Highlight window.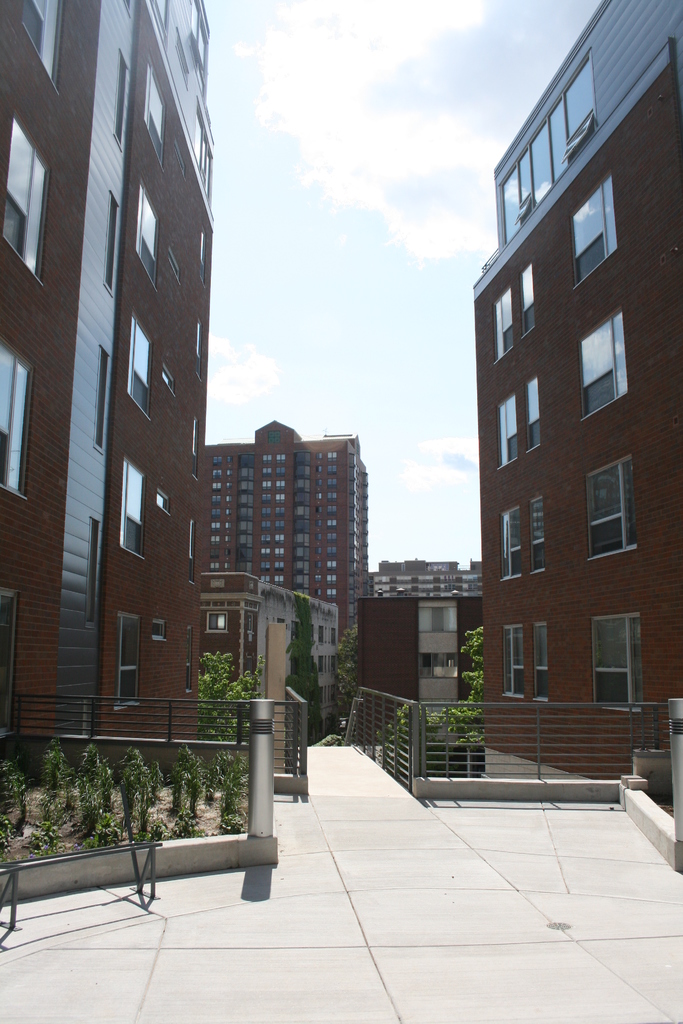
Highlighted region: <box>277,518,284,533</box>.
